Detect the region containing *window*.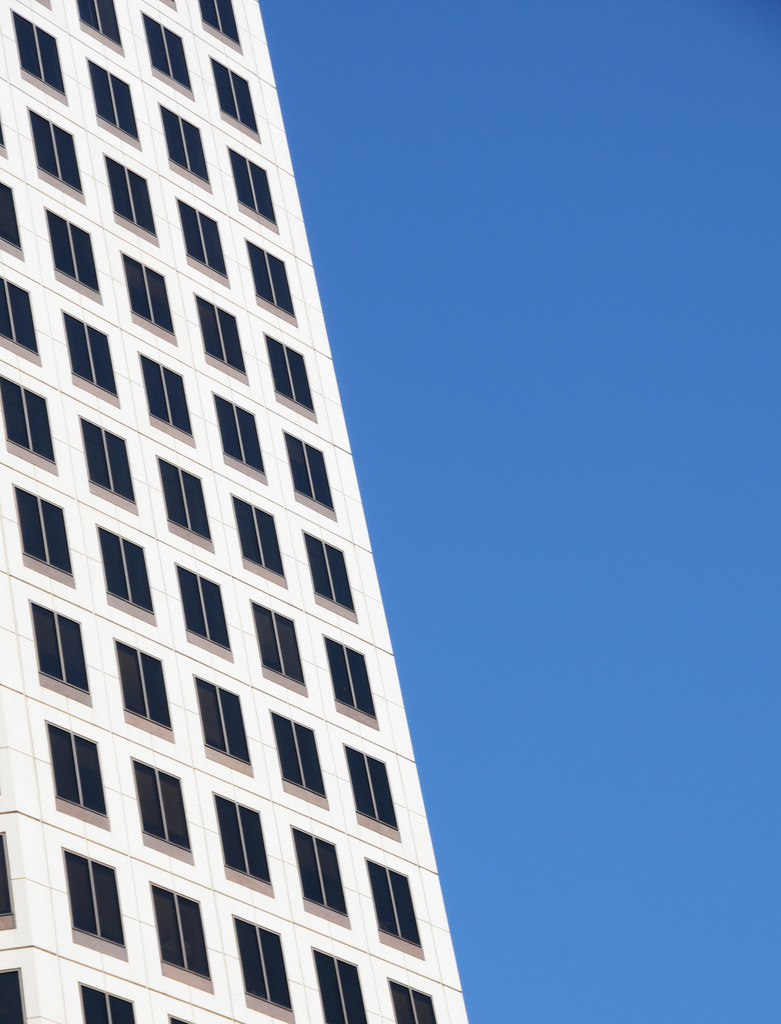
pyautogui.locateOnScreen(206, 56, 261, 137).
